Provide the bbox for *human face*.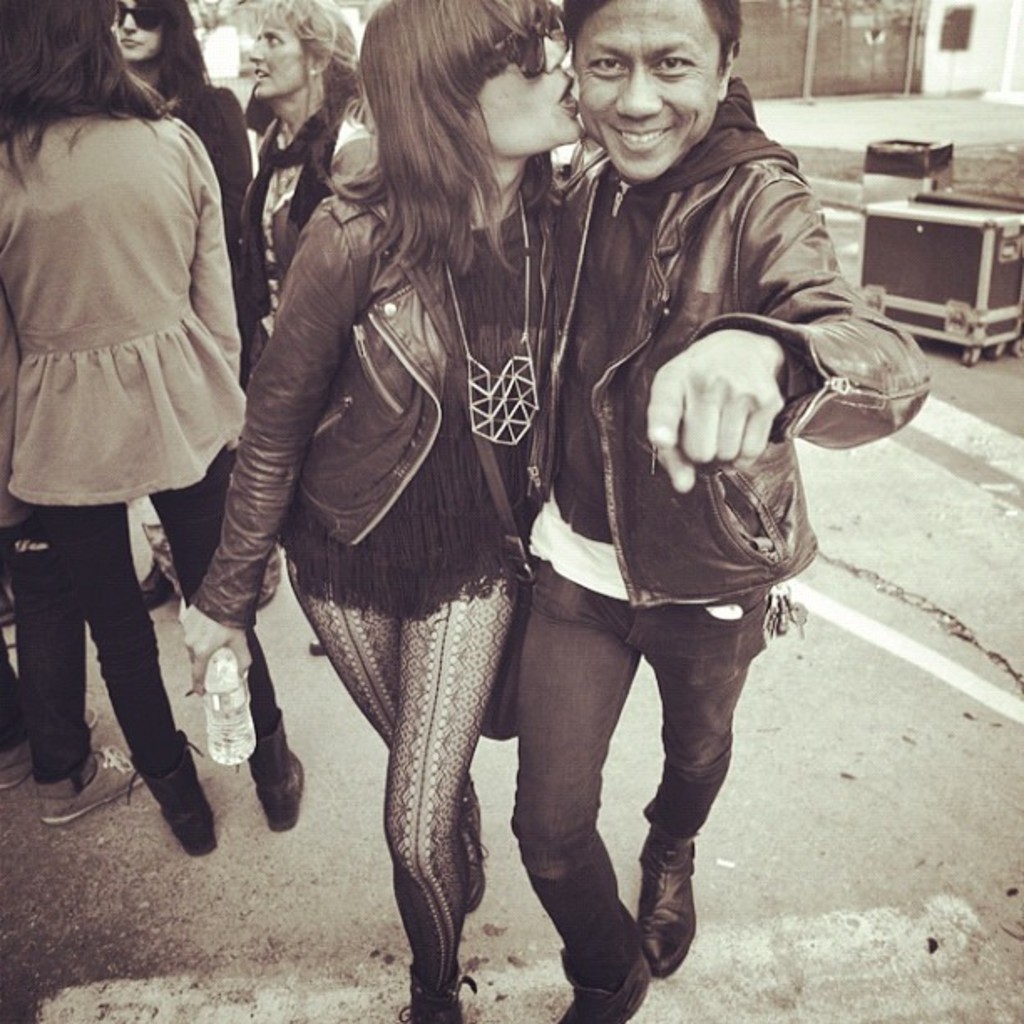
[253,20,315,100].
